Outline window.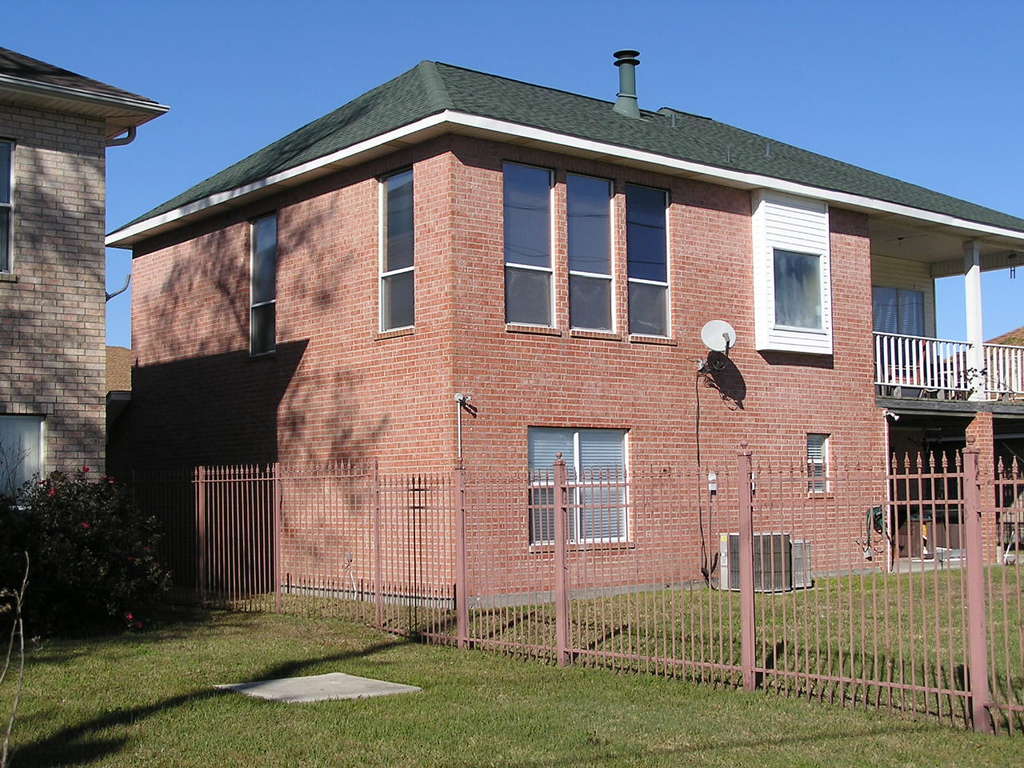
Outline: BBox(769, 246, 826, 334).
